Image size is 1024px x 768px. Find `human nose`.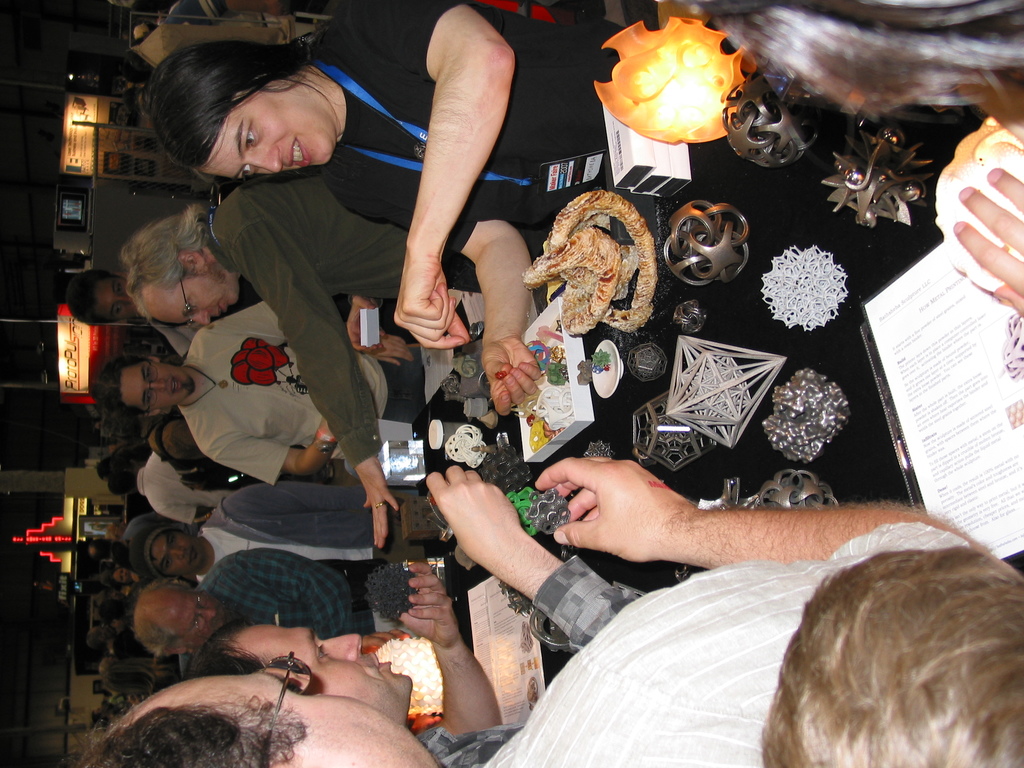
BBox(196, 308, 211, 330).
